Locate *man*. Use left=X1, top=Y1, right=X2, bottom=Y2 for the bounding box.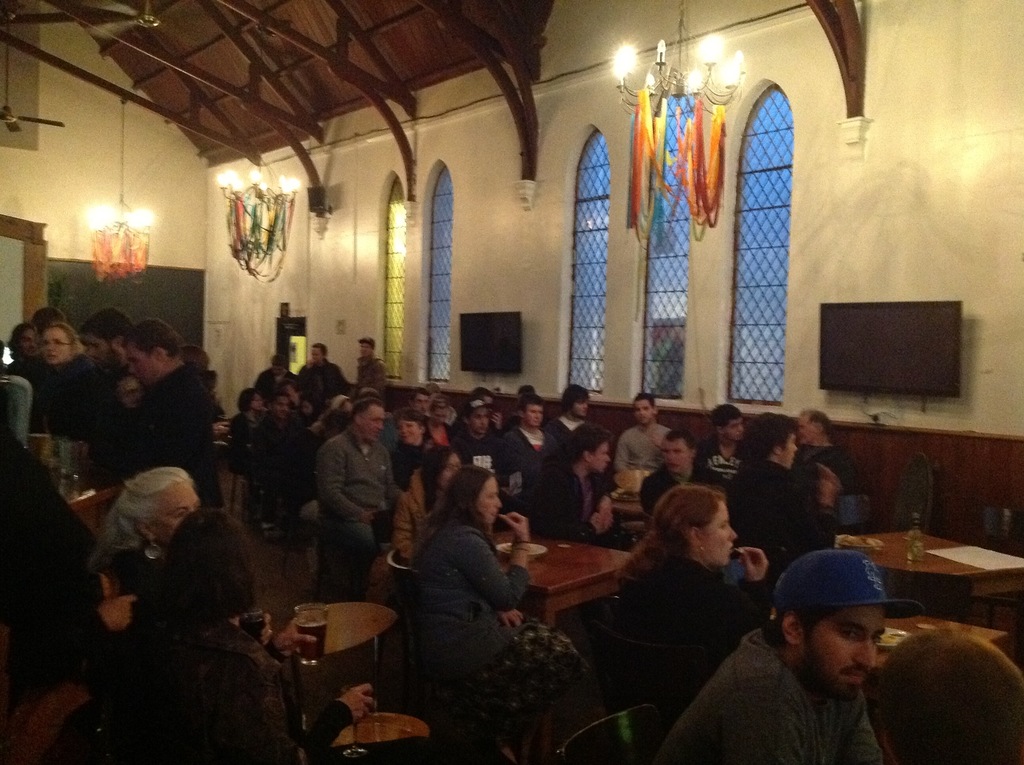
left=5, top=320, right=38, bottom=364.
